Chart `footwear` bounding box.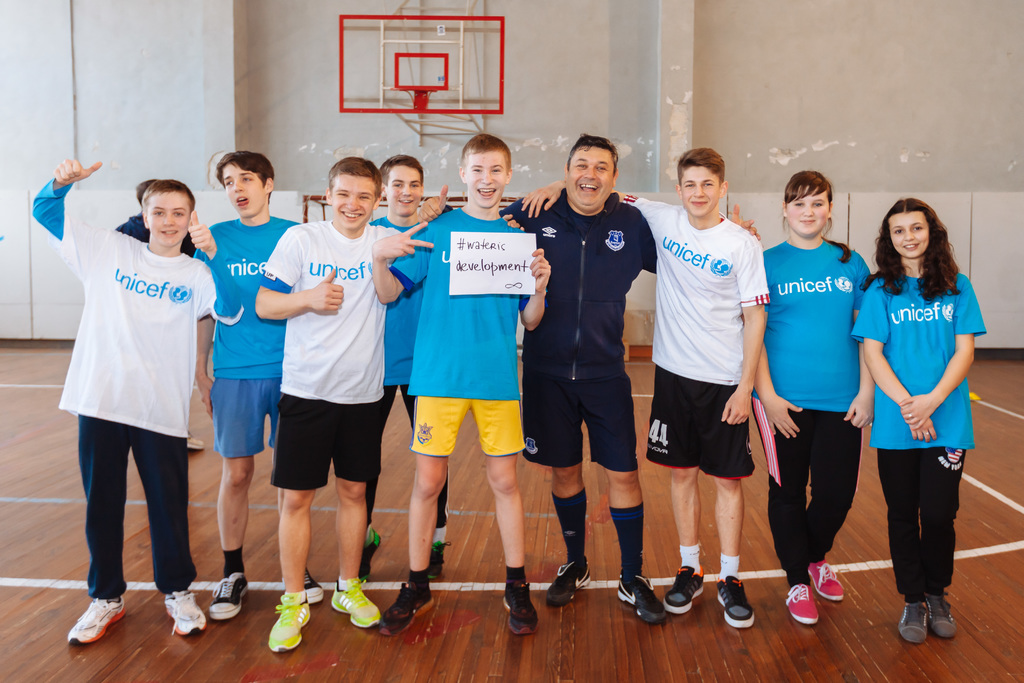
Charted: [380,580,433,632].
